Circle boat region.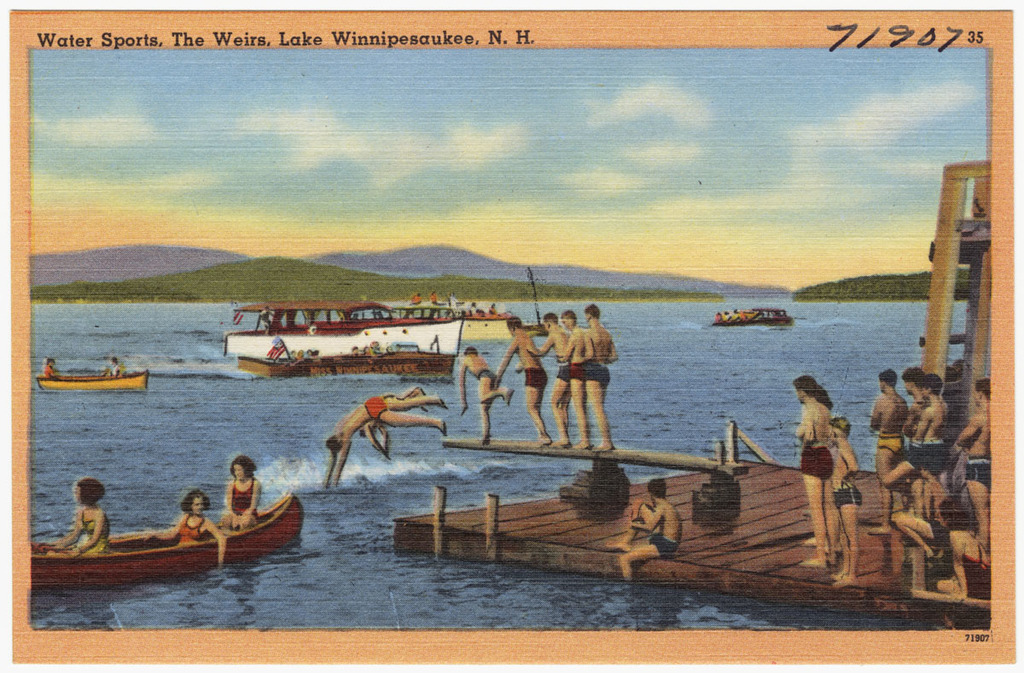
Region: 460/307/552/337.
